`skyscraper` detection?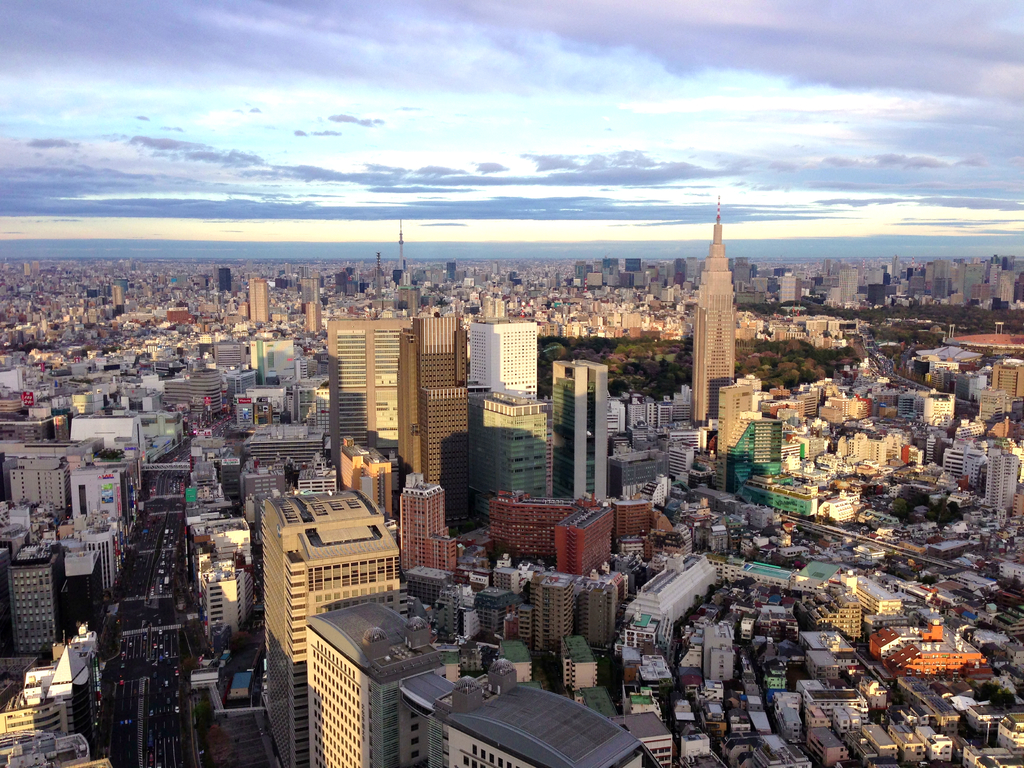
detection(456, 303, 559, 519)
